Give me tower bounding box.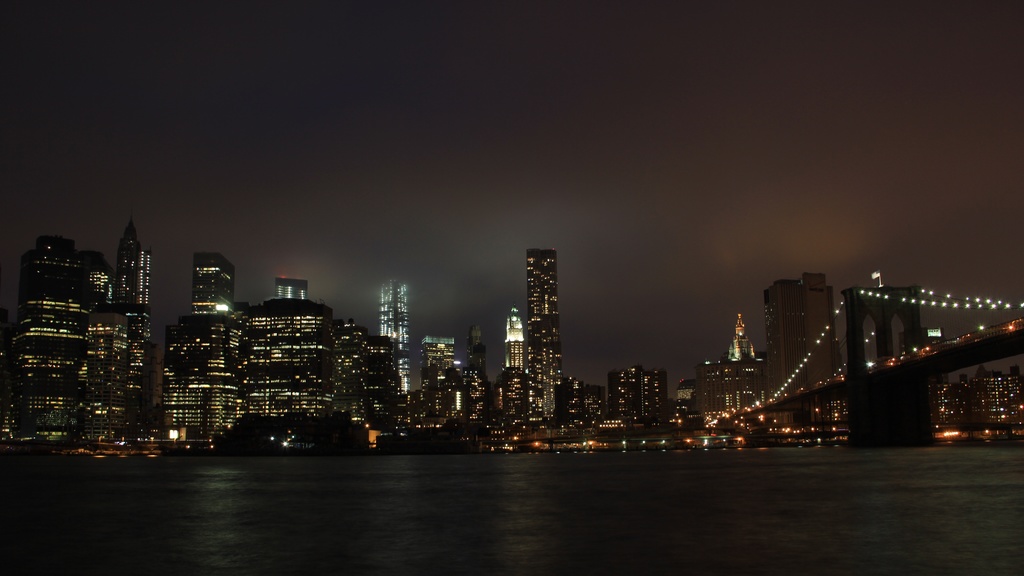
378:279:412:404.
